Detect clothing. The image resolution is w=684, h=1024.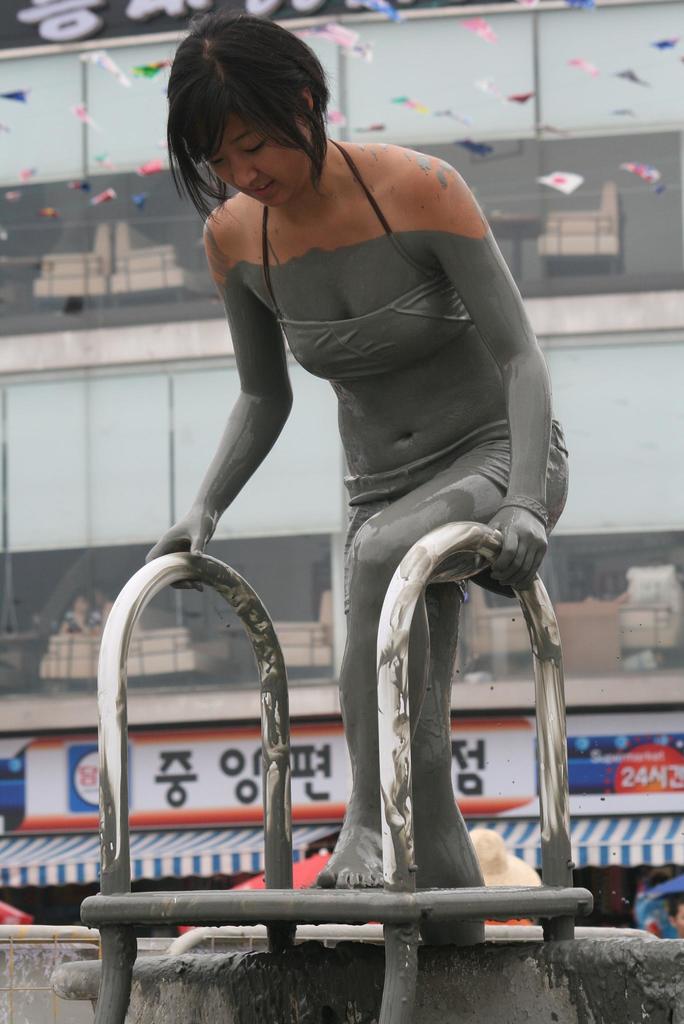
{"x1": 260, "y1": 136, "x2": 568, "y2": 542}.
